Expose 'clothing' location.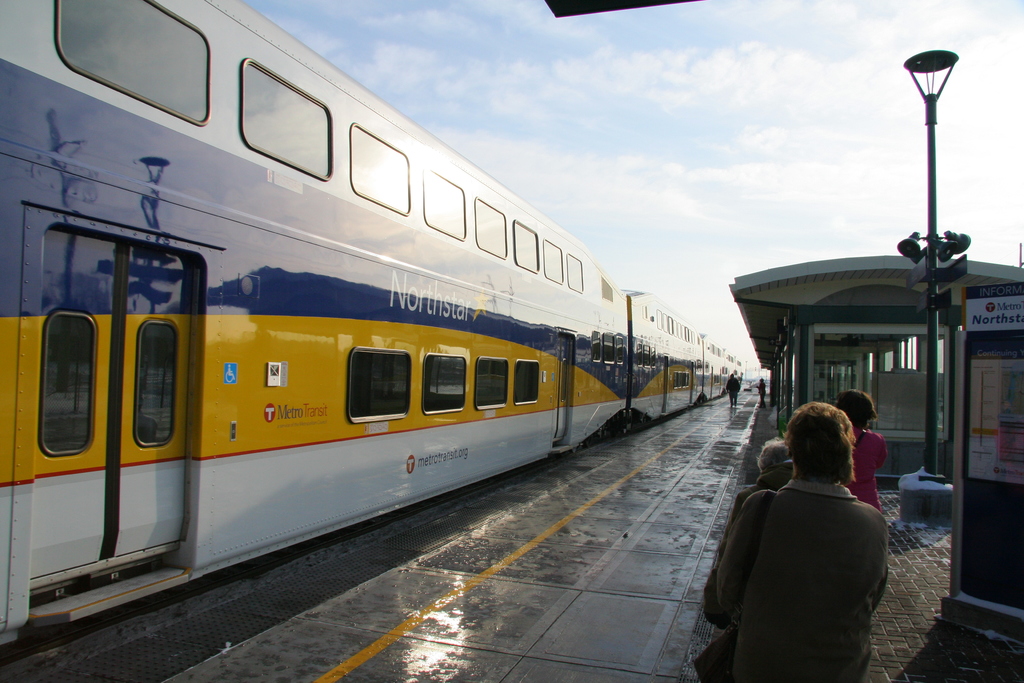
Exposed at rect(716, 481, 895, 682).
